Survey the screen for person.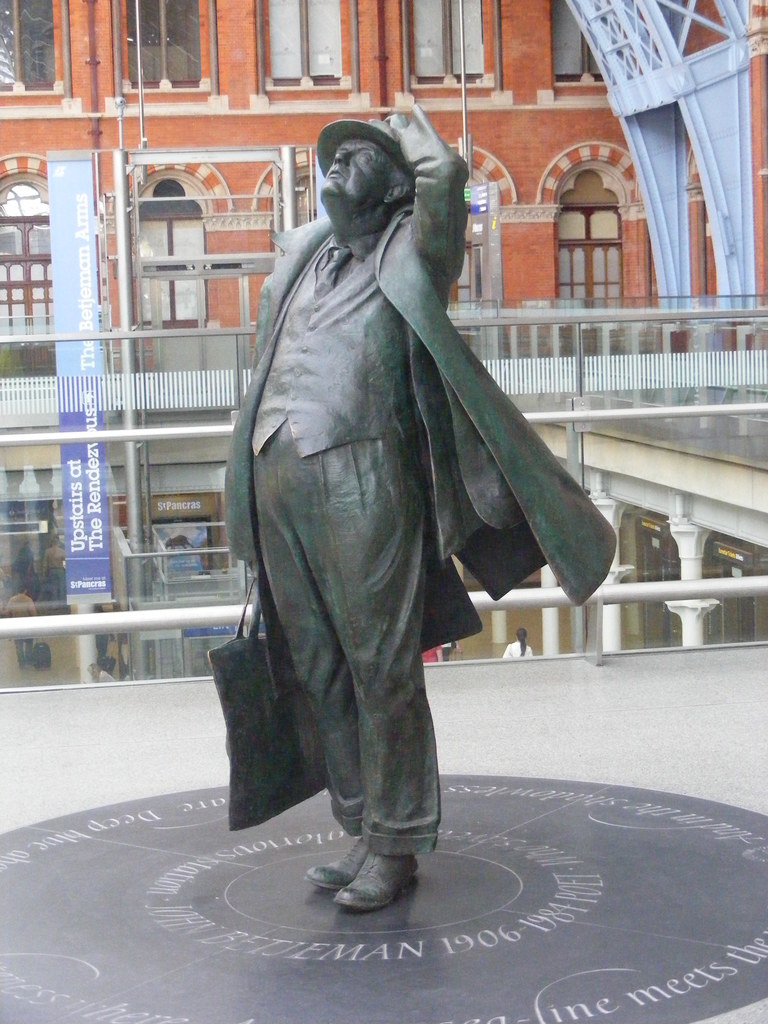
Survey found: {"left": 420, "top": 645, "right": 447, "bottom": 664}.
